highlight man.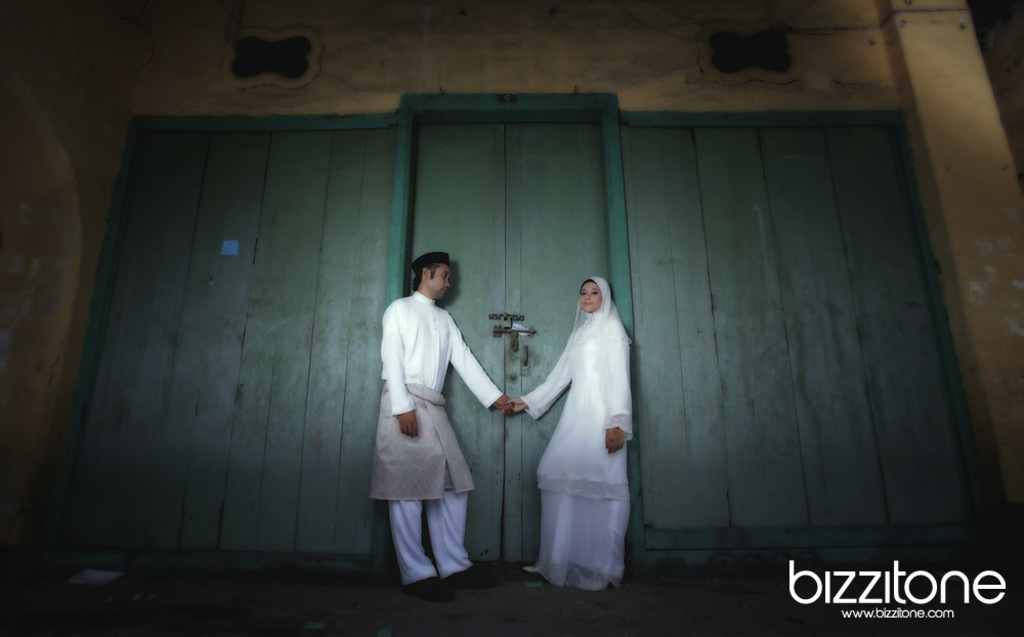
Highlighted region: rect(371, 239, 497, 600).
